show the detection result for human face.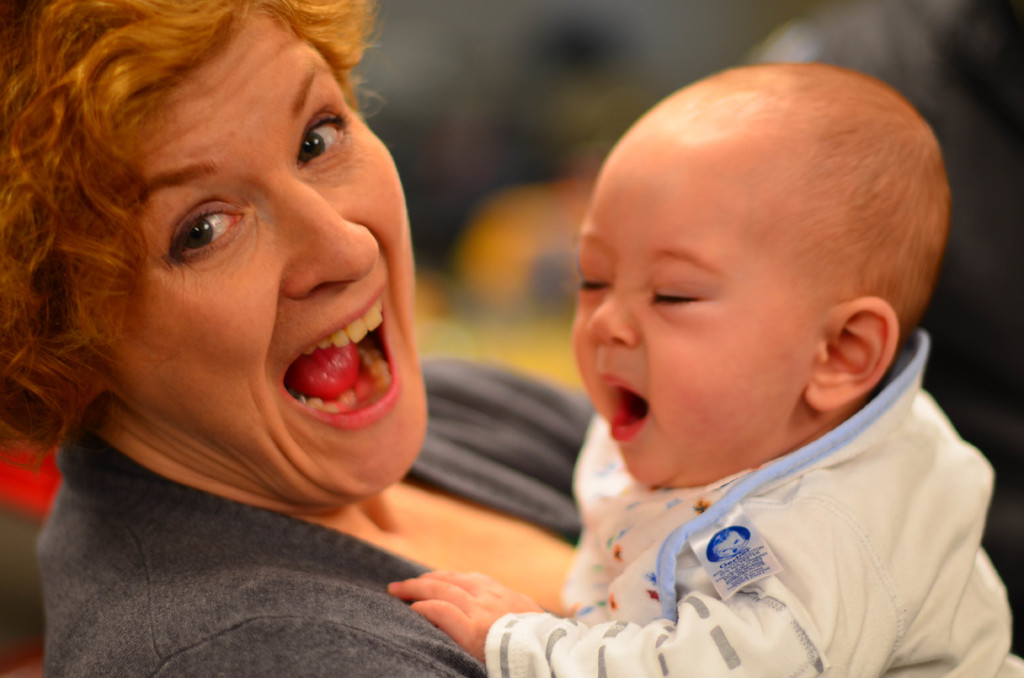
718/533/746/558.
